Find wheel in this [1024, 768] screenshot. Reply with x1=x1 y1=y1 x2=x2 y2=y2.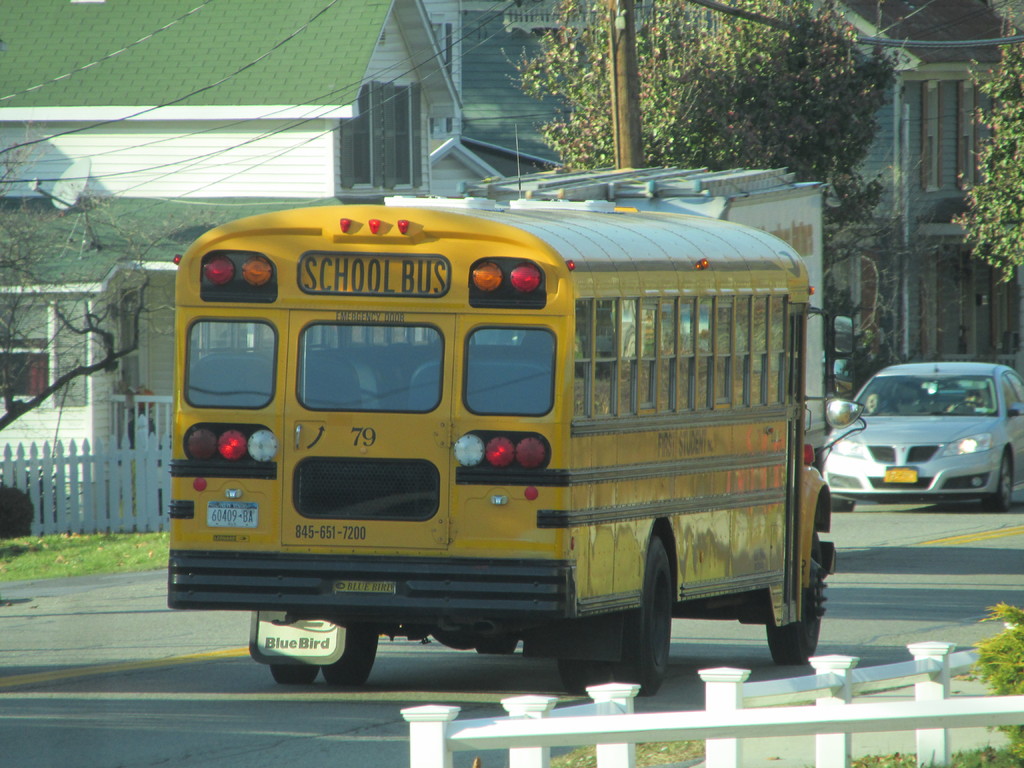
x1=768 y1=538 x2=824 y2=665.
